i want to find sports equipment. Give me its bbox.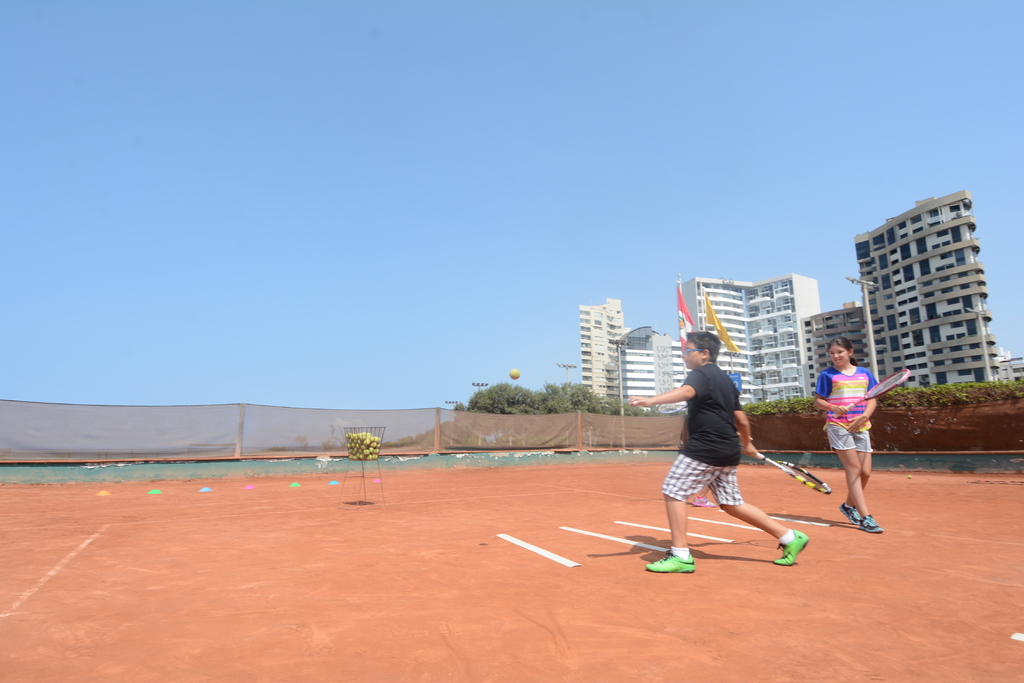
(left=849, top=364, right=910, bottom=408).
